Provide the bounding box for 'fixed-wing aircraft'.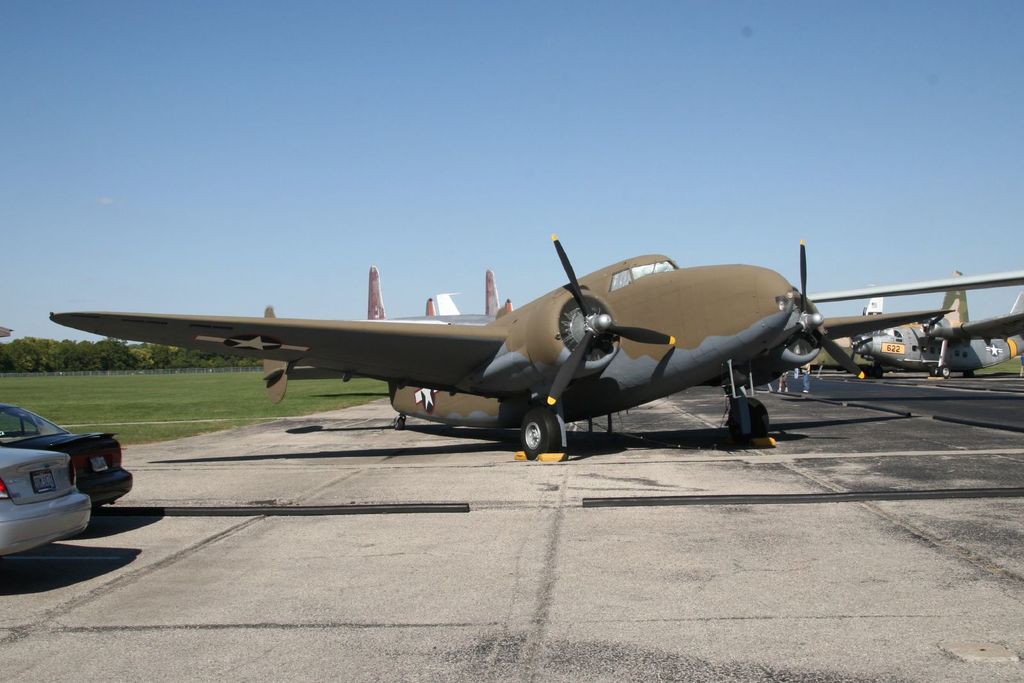
select_region(848, 286, 1023, 383).
